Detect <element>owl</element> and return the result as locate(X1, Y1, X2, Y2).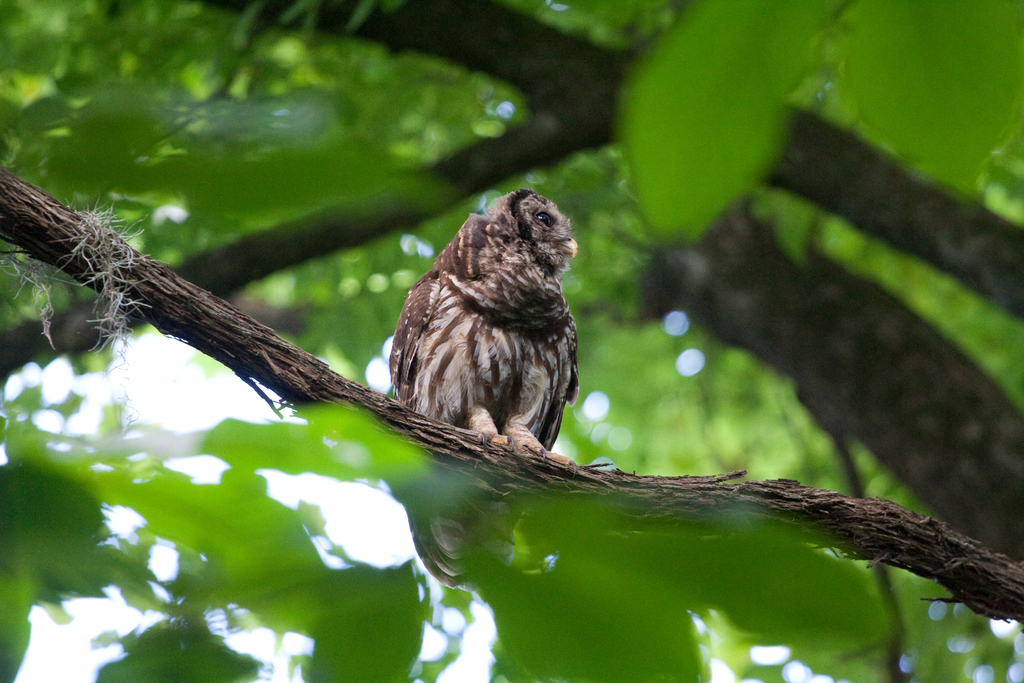
locate(387, 192, 586, 595).
